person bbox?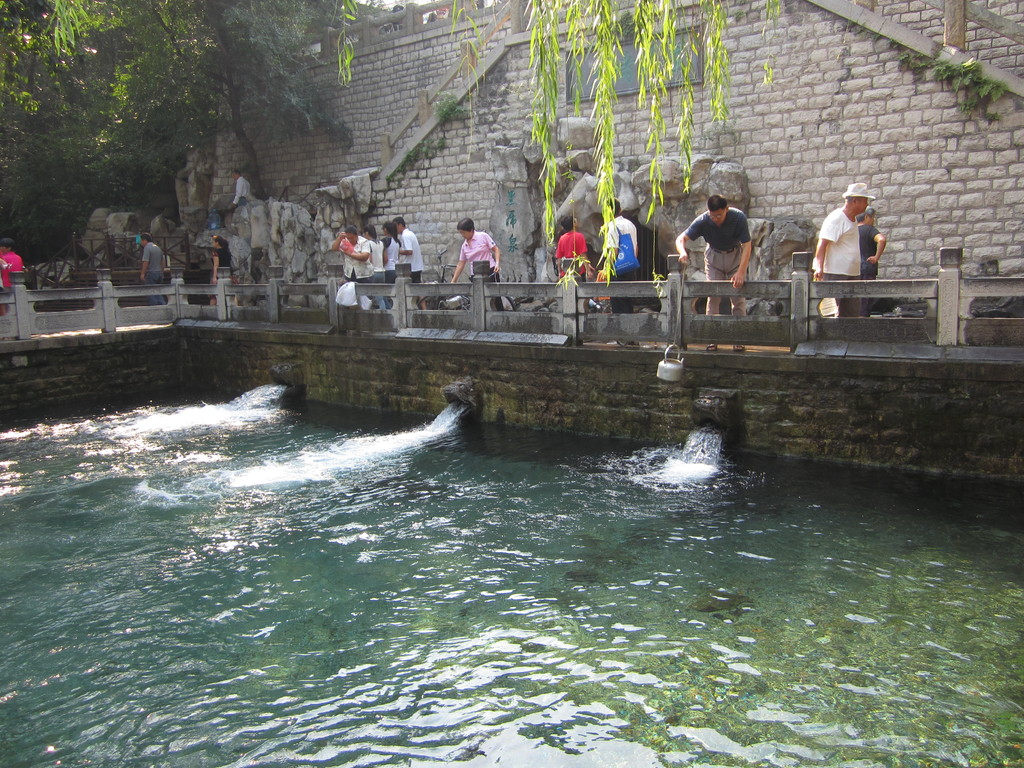
bbox(371, 239, 387, 305)
